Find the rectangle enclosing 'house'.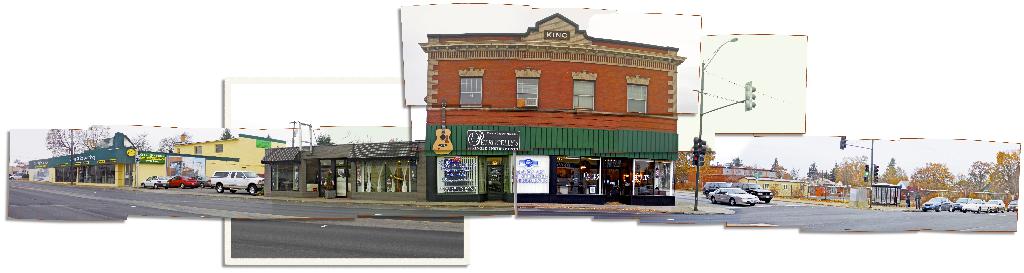
[276, 128, 424, 204].
